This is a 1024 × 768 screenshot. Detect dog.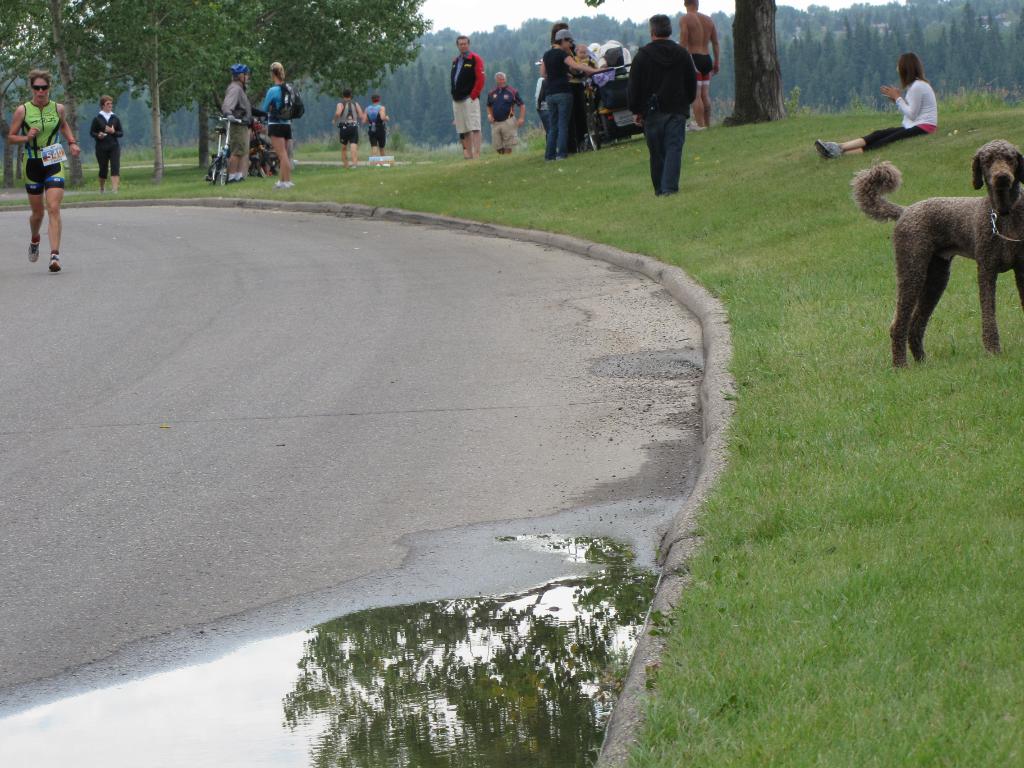
detection(844, 138, 1023, 371).
